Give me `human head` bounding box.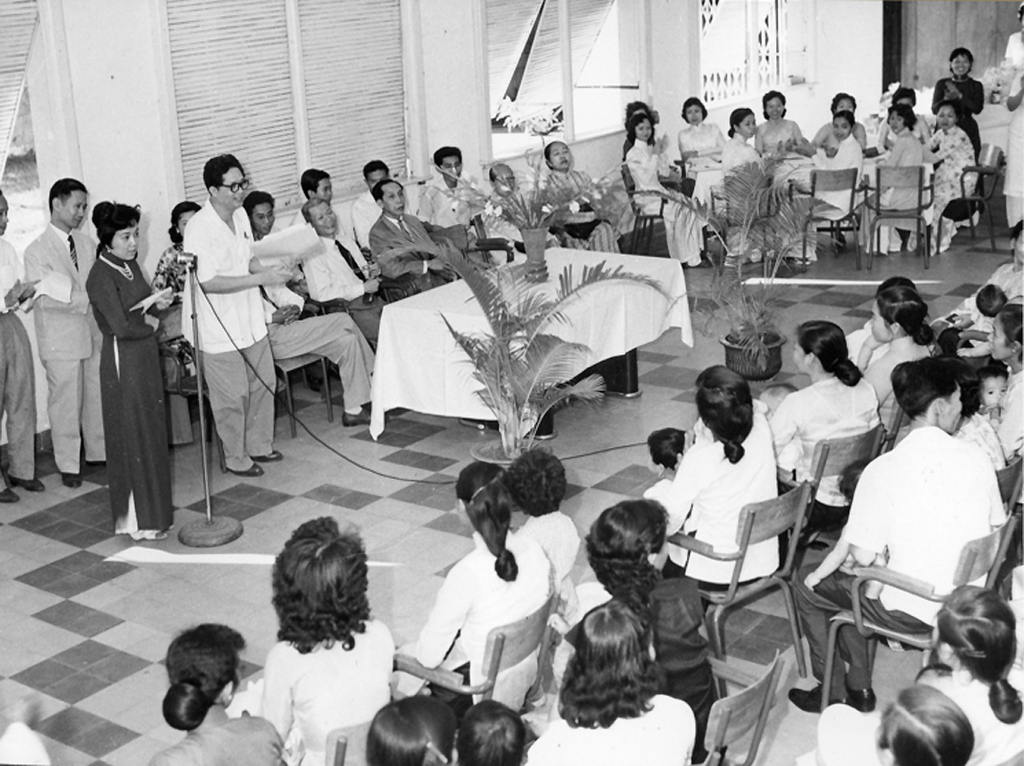
l=367, t=695, r=456, b=765.
